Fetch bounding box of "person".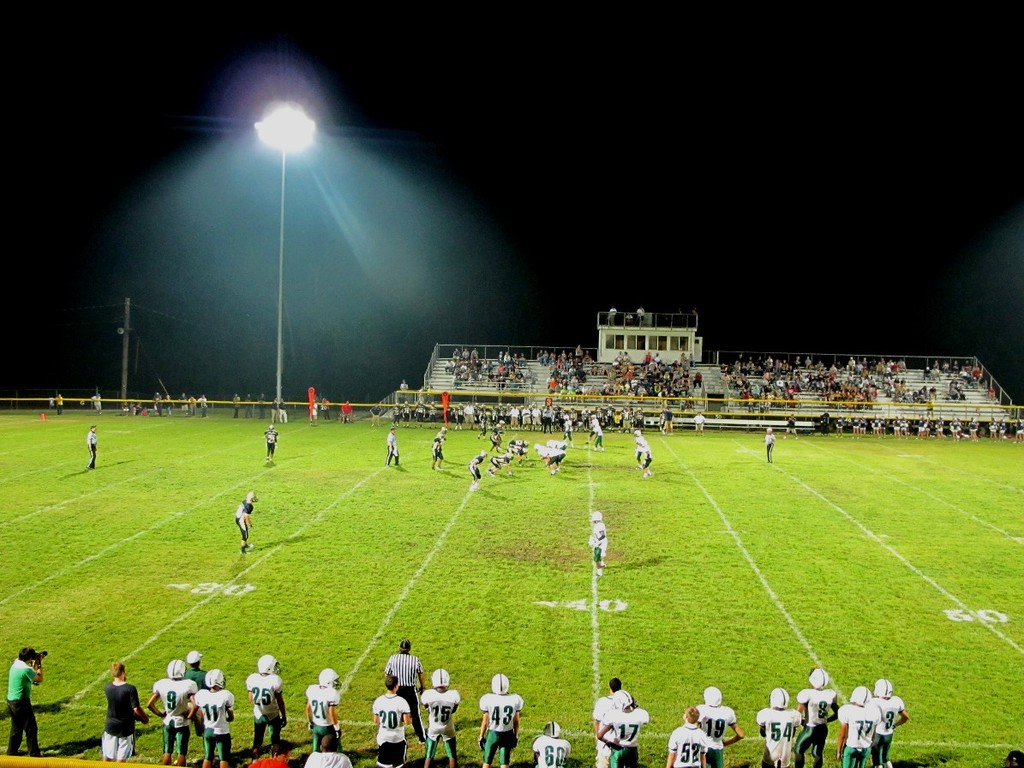
Bbox: crop(590, 510, 609, 575).
